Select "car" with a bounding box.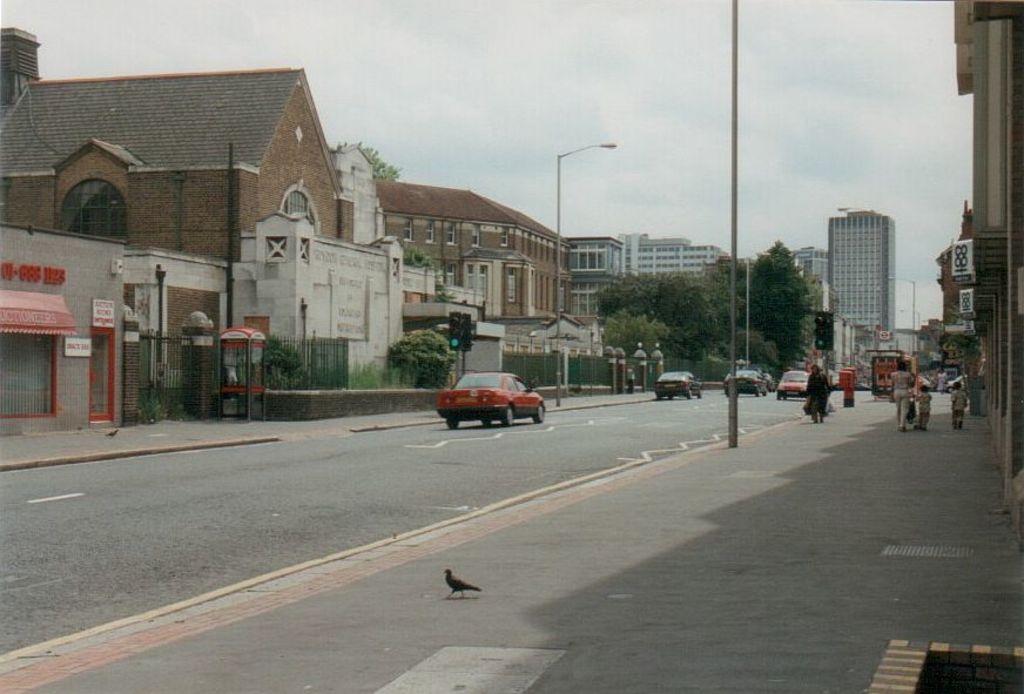
pyautogui.locateOnScreen(433, 369, 545, 433).
